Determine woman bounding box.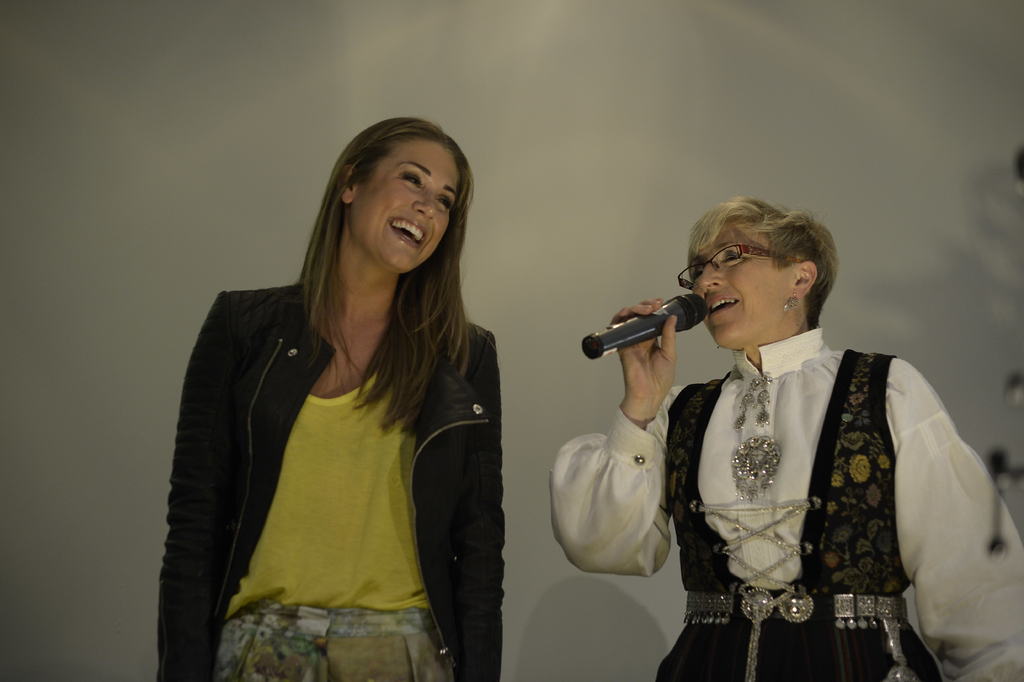
Determined: box(551, 199, 1023, 681).
